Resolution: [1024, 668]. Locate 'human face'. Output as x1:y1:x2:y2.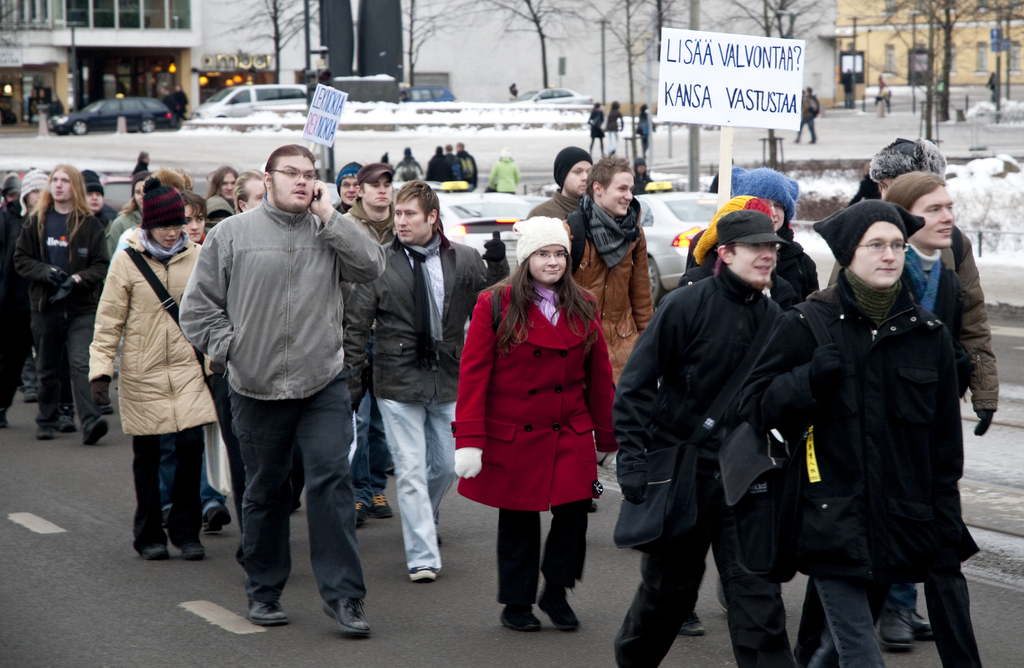
248:183:269:205.
